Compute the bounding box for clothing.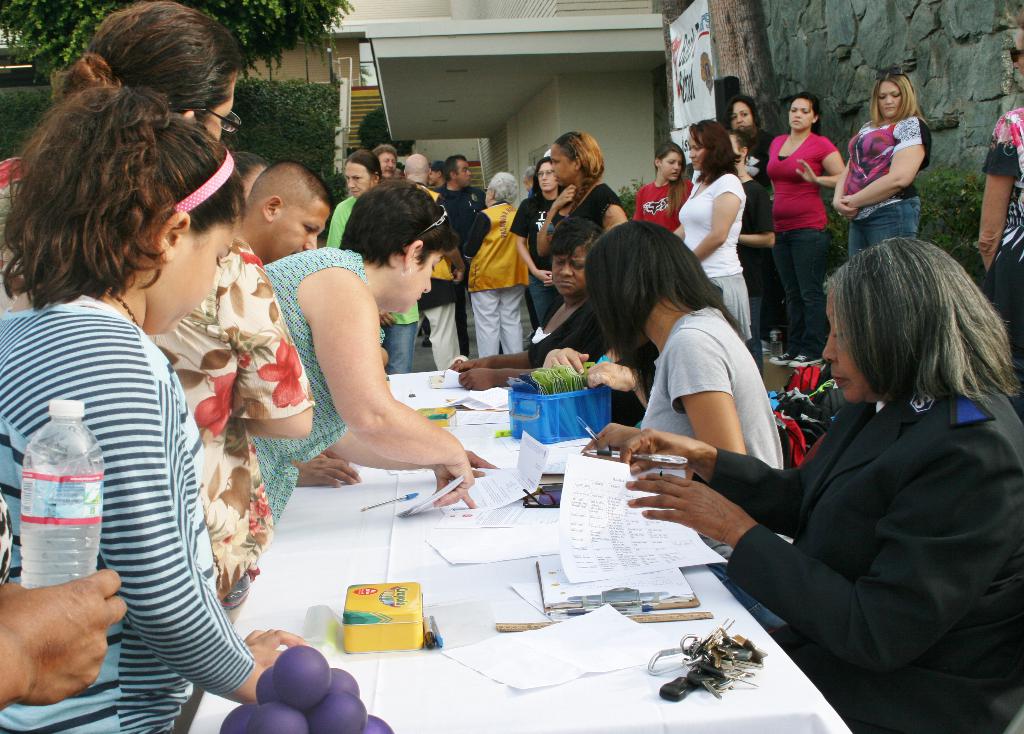
box=[699, 394, 1023, 733].
